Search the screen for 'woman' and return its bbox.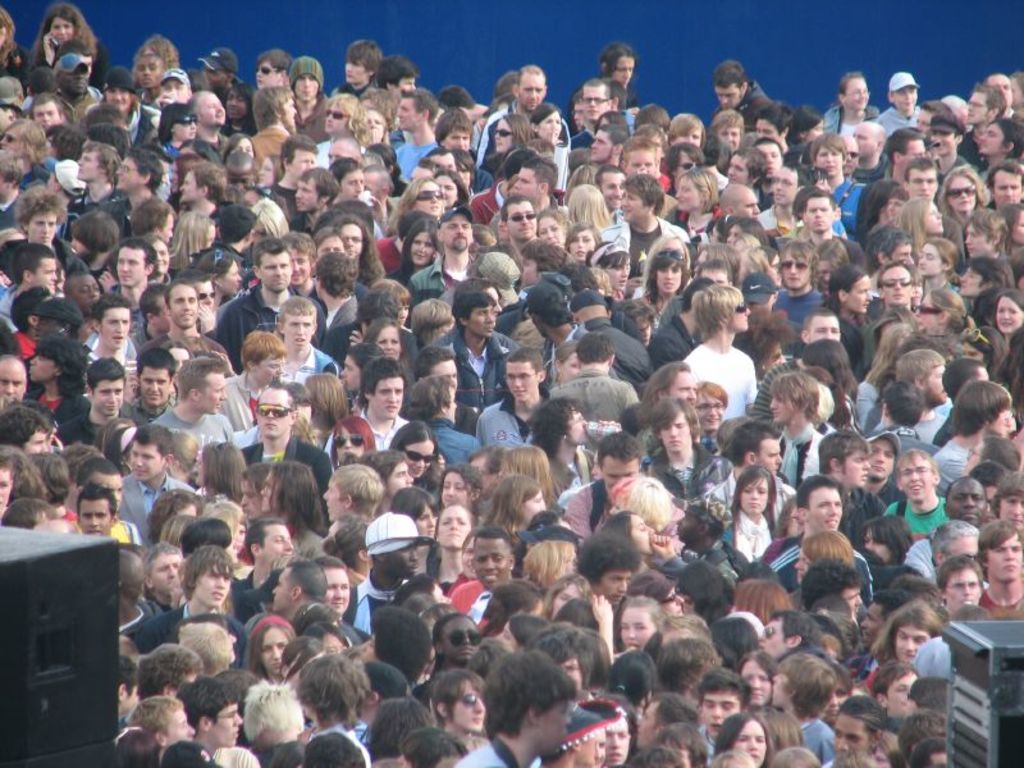
Found: (x1=673, y1=166, x2=724, y2=238).
